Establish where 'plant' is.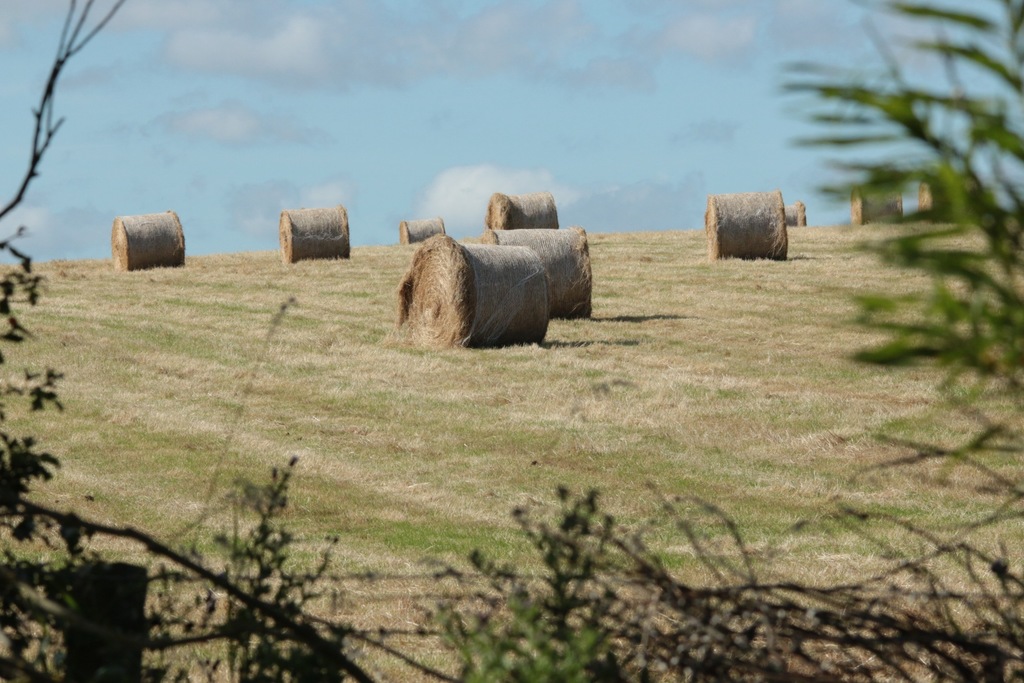
Established at [left=433, top=549, right=637, bottom=675].
